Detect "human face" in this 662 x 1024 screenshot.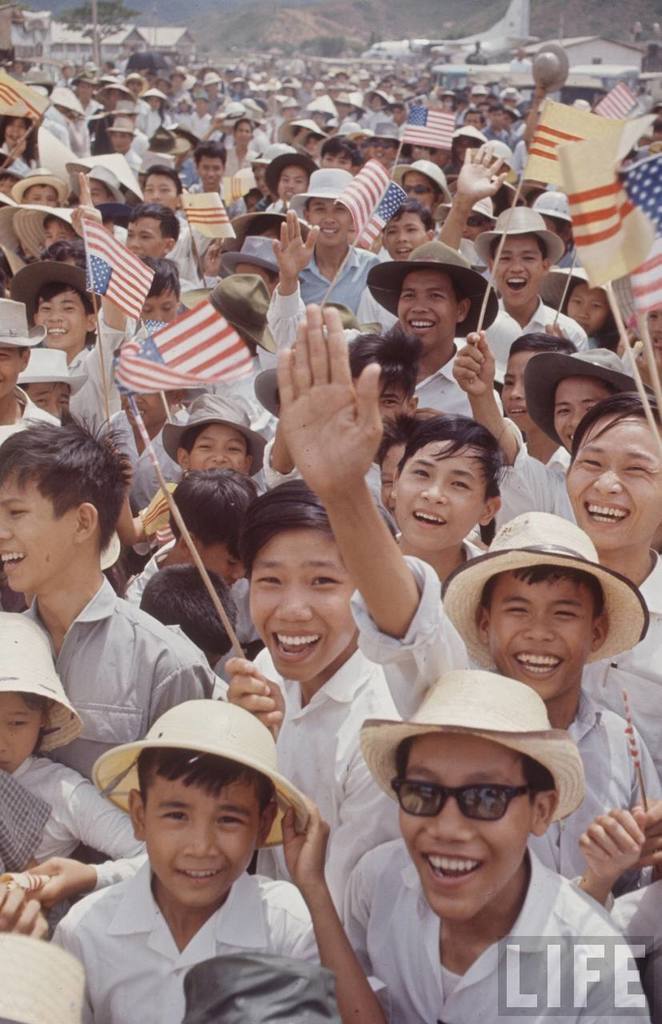
Detection: <bbox>150, 778, 253, 906</bbox>.
